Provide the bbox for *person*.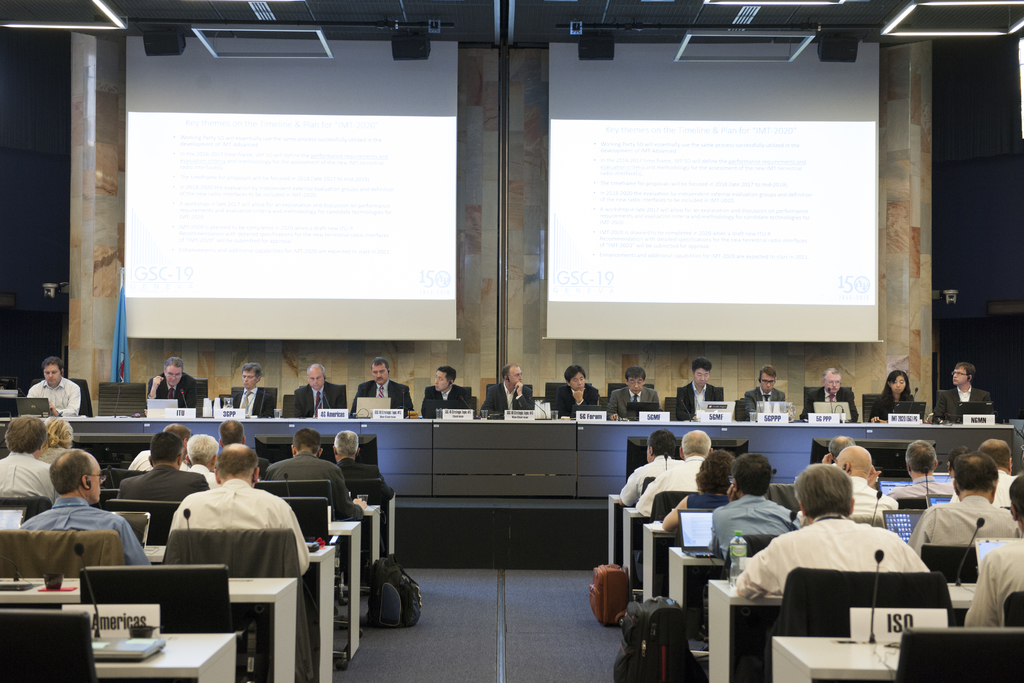
BBox(931, 364, 1000, 424).
